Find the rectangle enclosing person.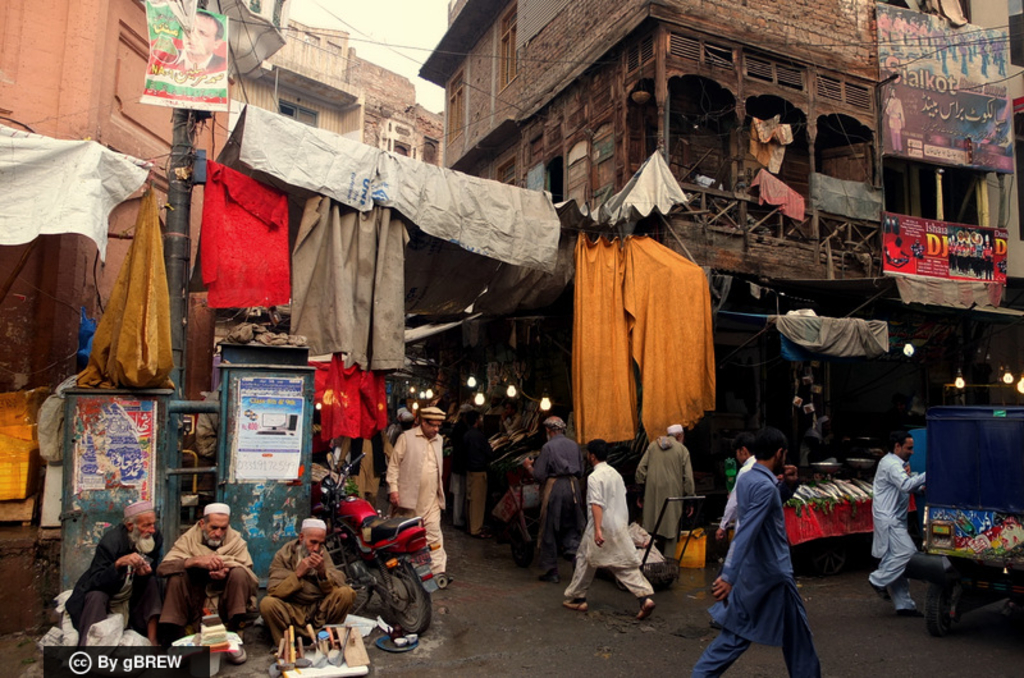
867/434/927/620.
